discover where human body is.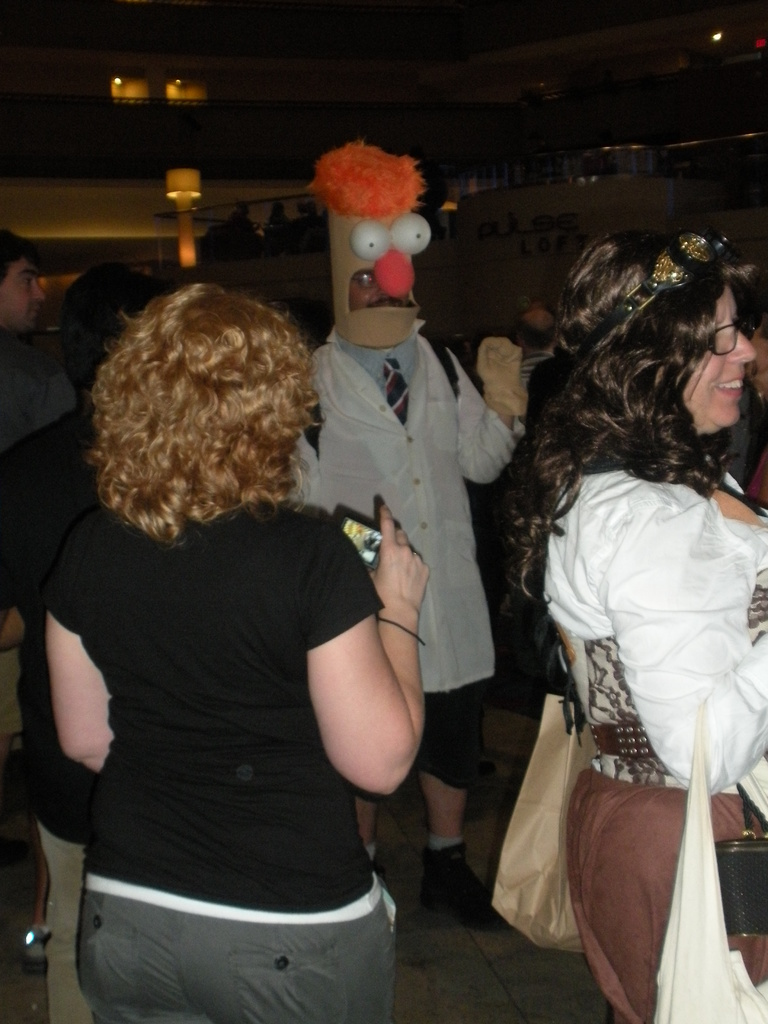
Discovered at [276, 267, 527, 923].
